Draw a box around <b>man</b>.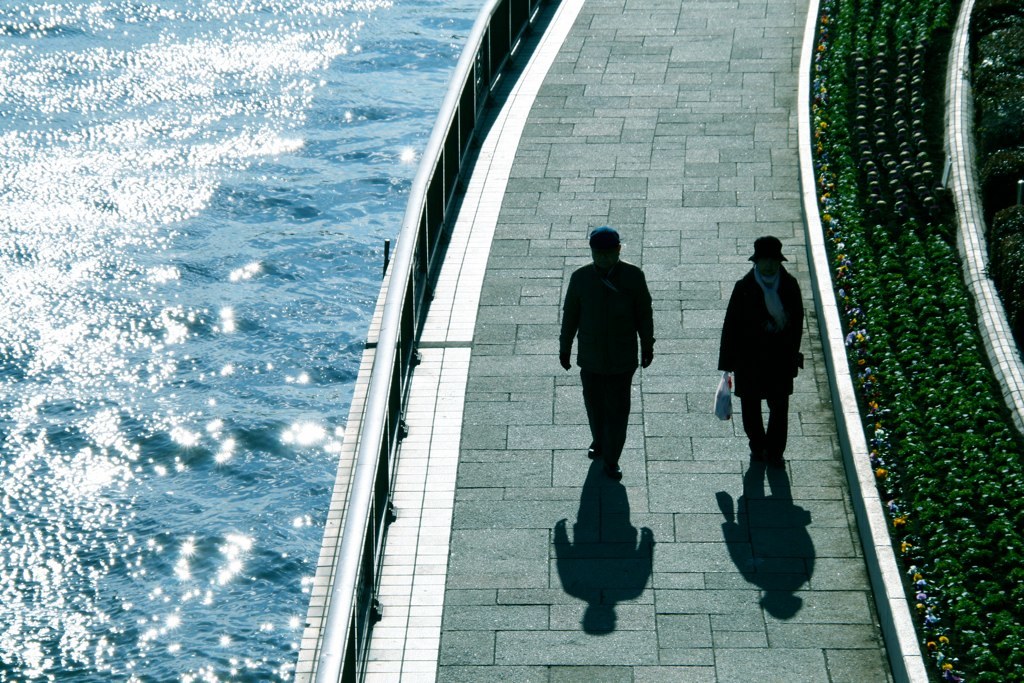
BBox(559, 223, 658, 479).
